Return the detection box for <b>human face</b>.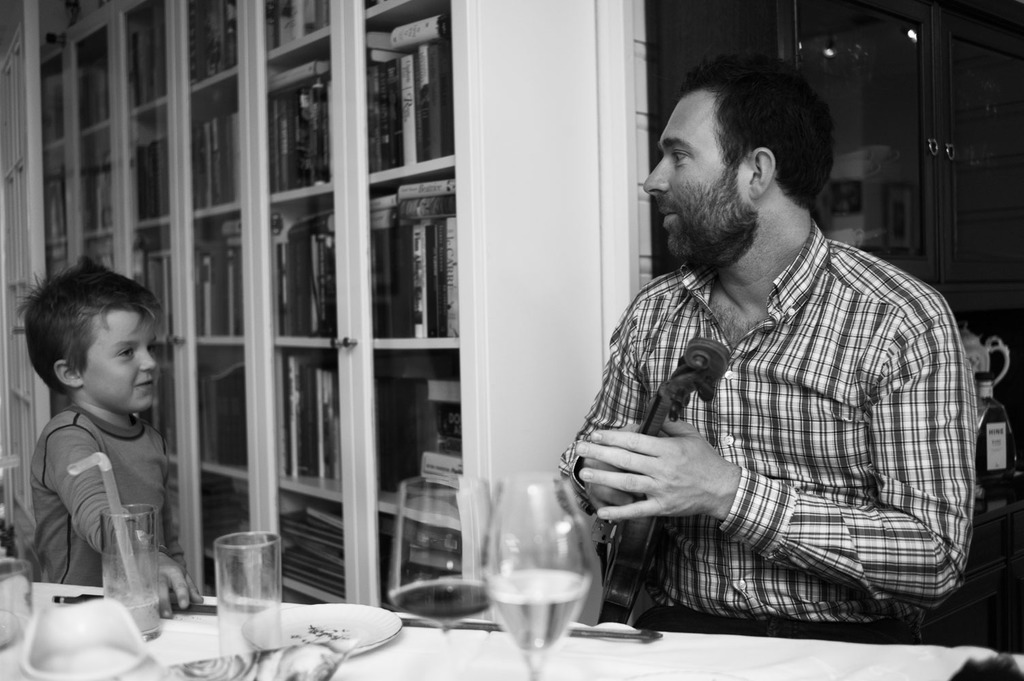
{"x1": 644, "y1": 95, "x2": 747, "y2": 264}.
